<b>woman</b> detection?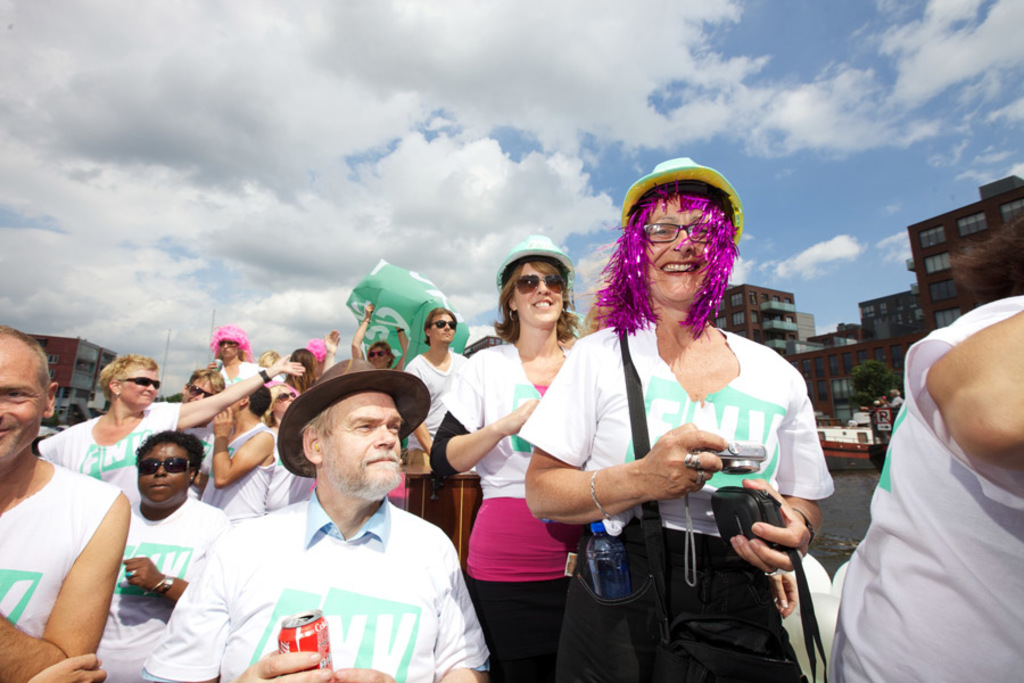
region(352, 299, 411, 369)
